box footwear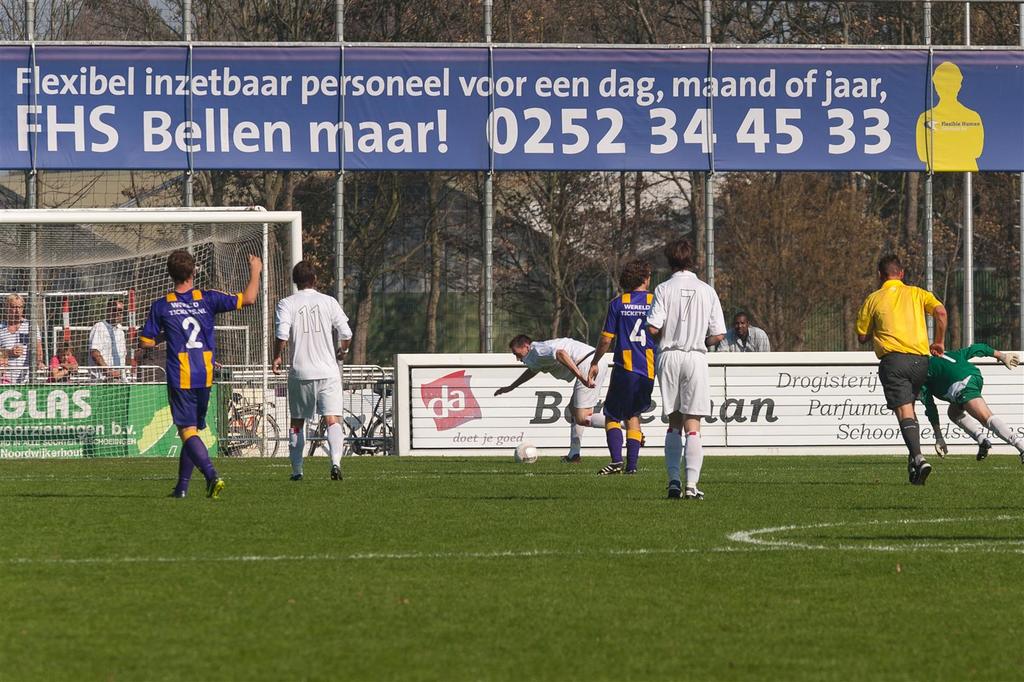
box(164, 487, 189, 498)
